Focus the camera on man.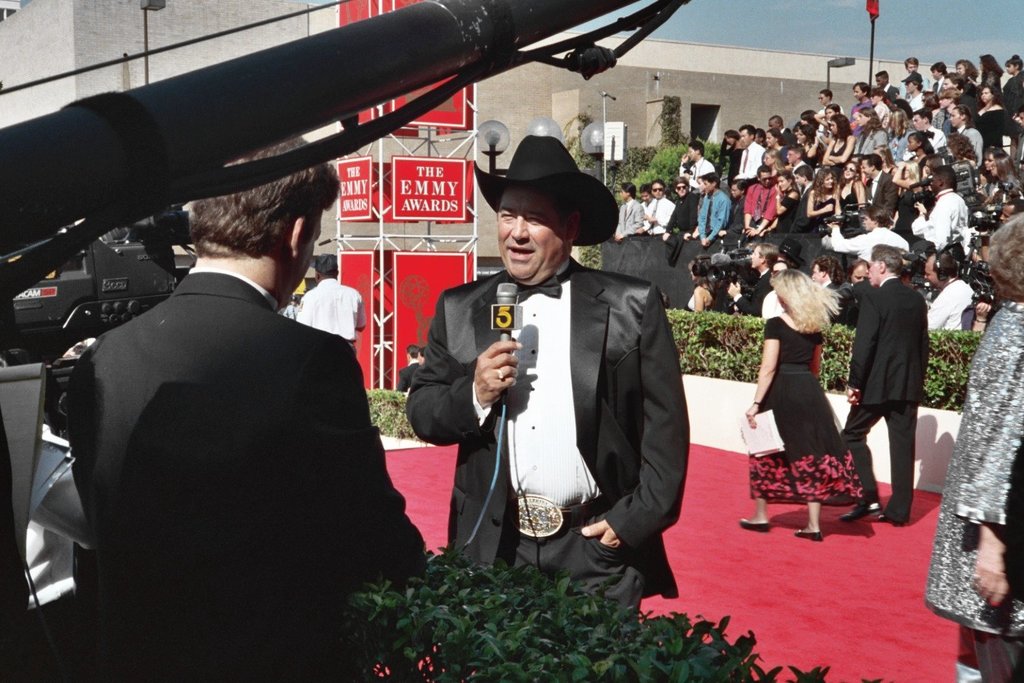
Focus region: bbox=(797, 105, 821, 128).
